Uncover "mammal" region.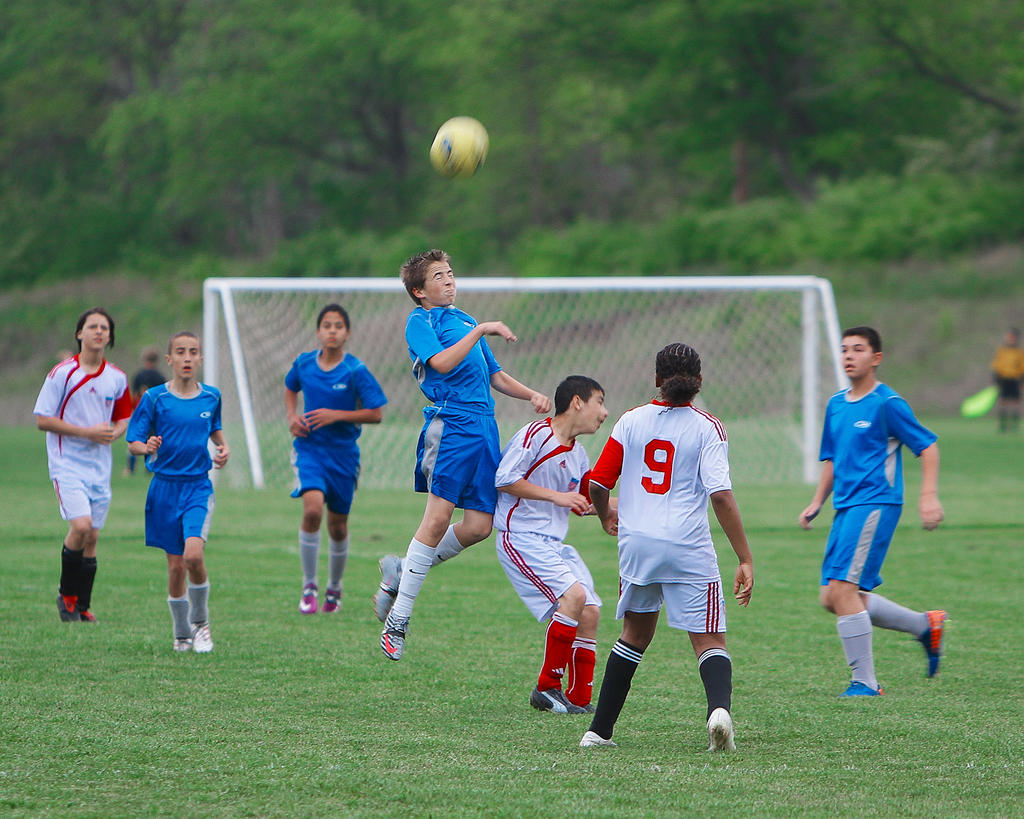
Uncovered: crop(128, 346, 163, 473).
